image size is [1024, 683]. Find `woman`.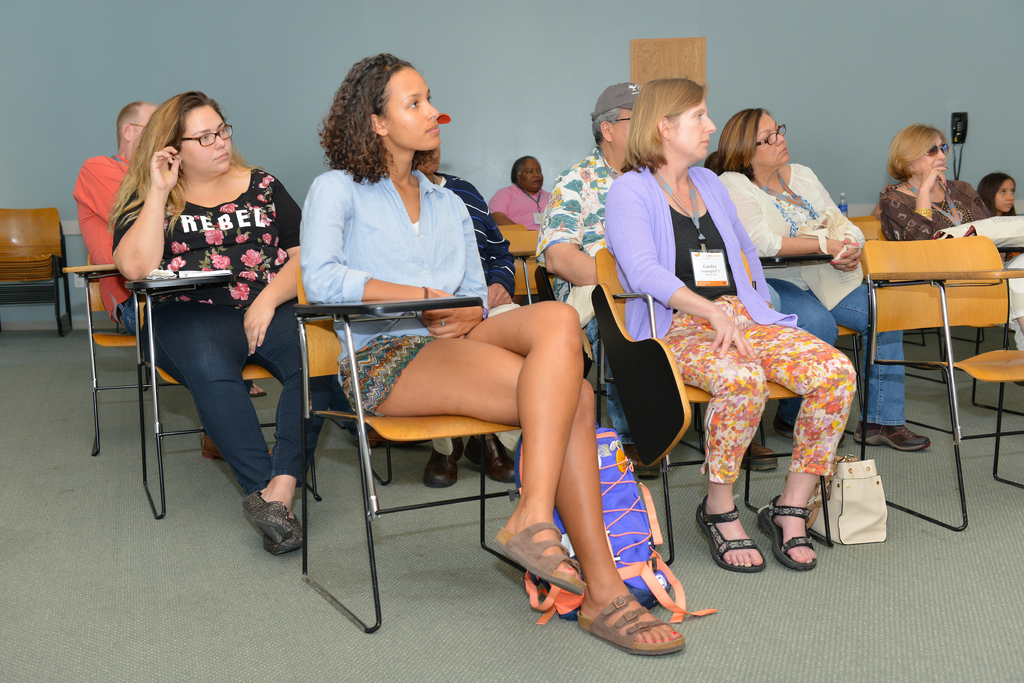
select_region(115, 90, 316, 552).
